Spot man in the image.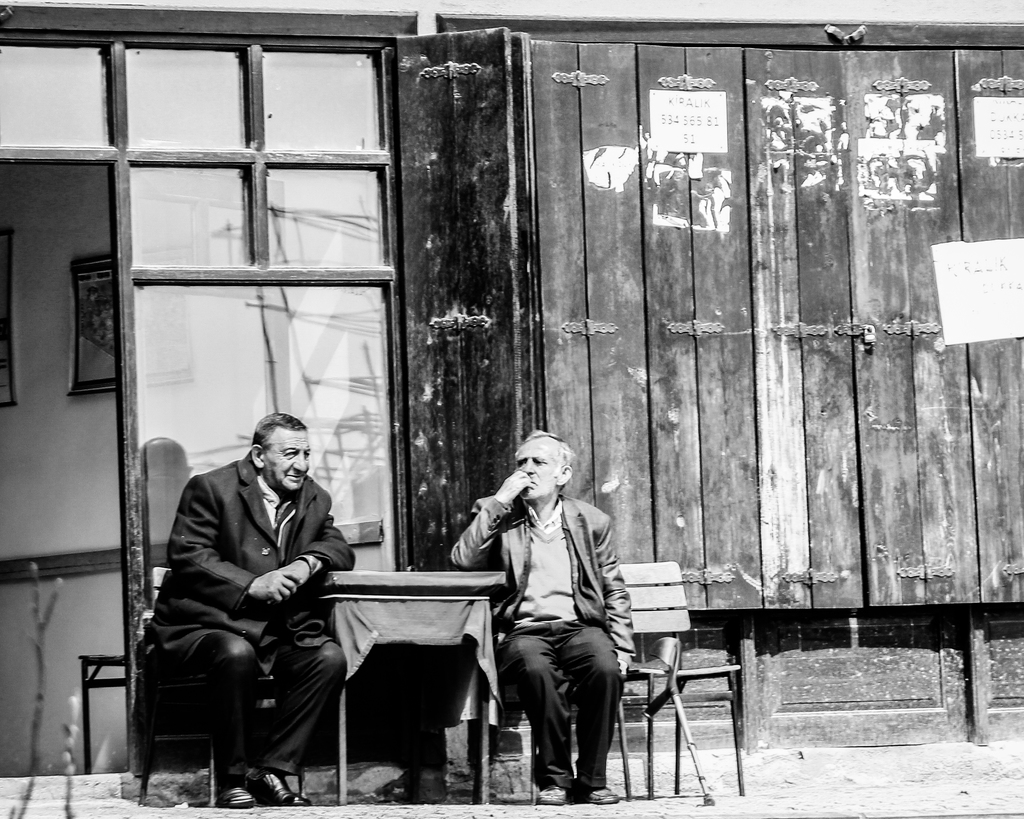
man found at 137, 412, 349, 818.
